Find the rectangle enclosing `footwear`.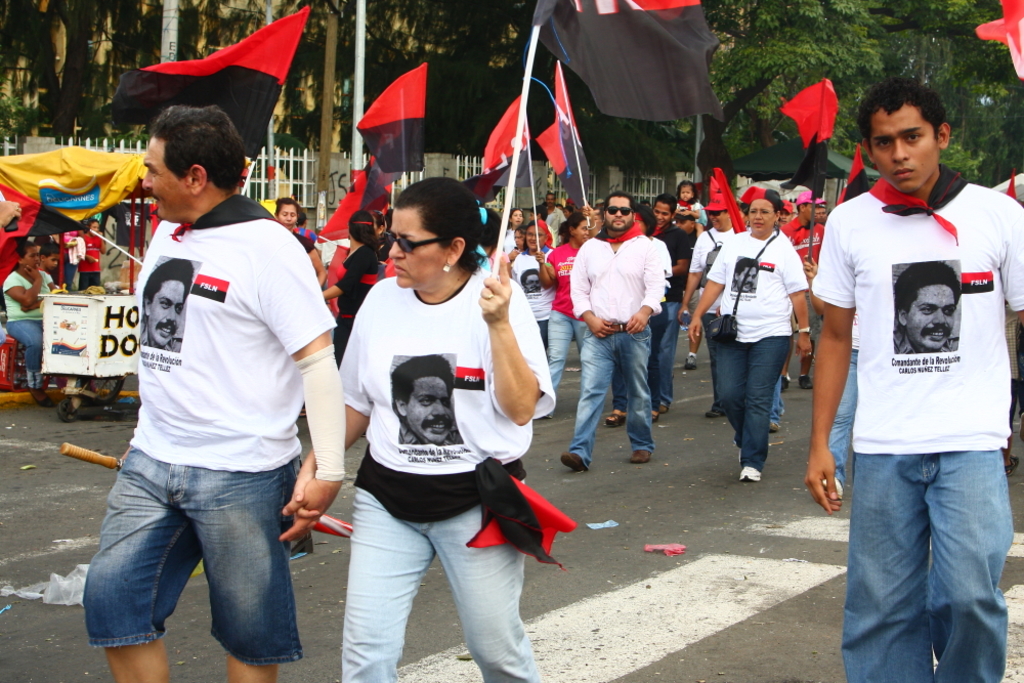
700,407,718,418.
